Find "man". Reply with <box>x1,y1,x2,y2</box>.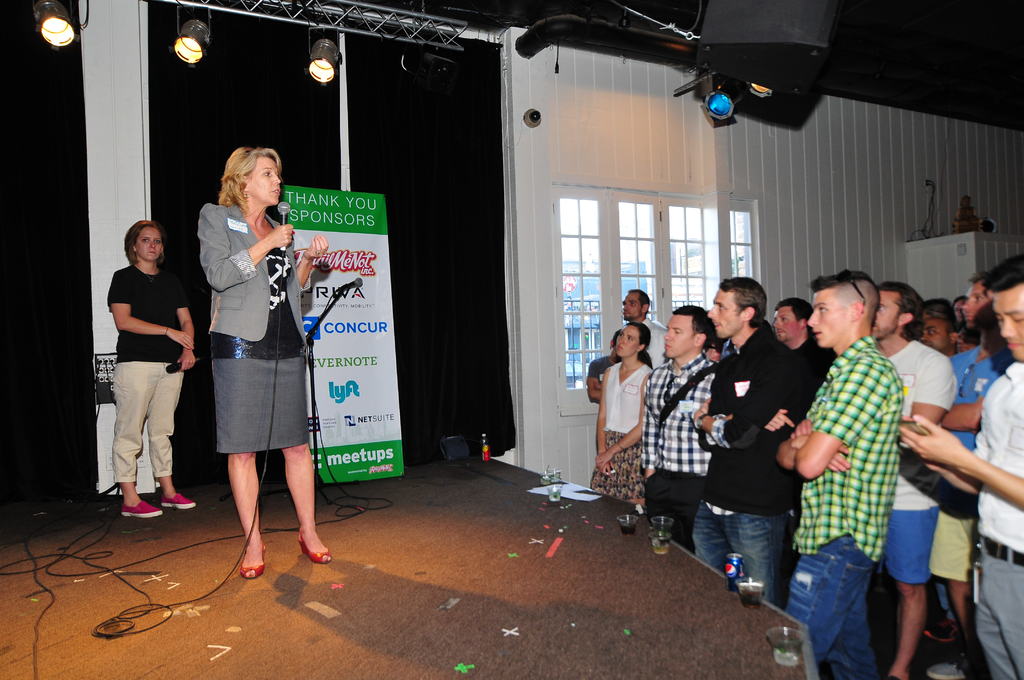
<box>920,273,994,679</box>.
